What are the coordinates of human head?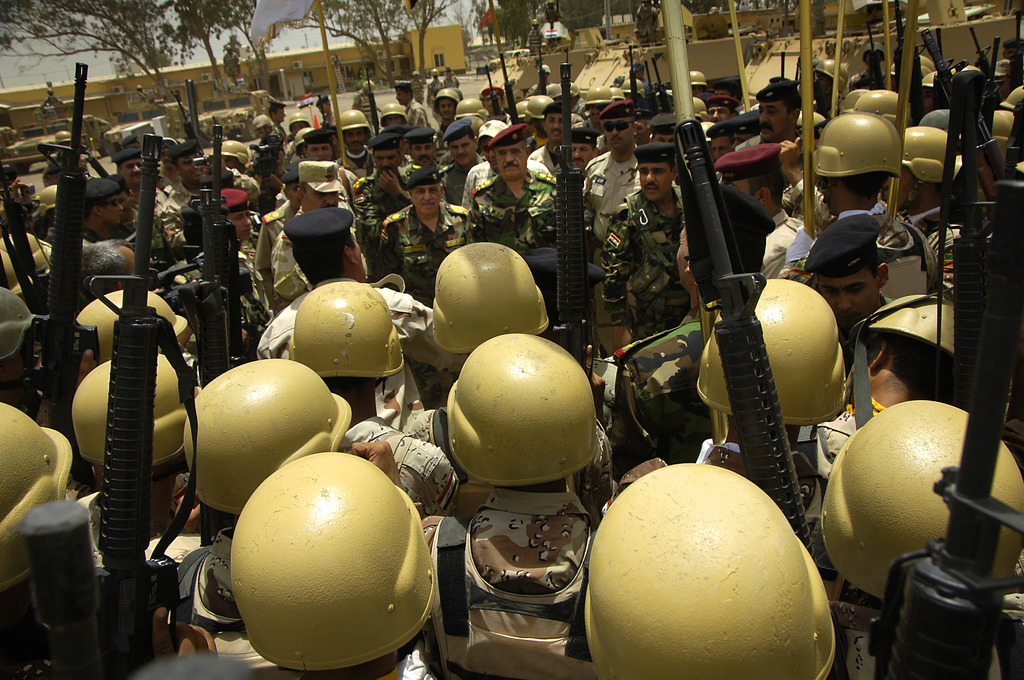
582/464/837/679.
